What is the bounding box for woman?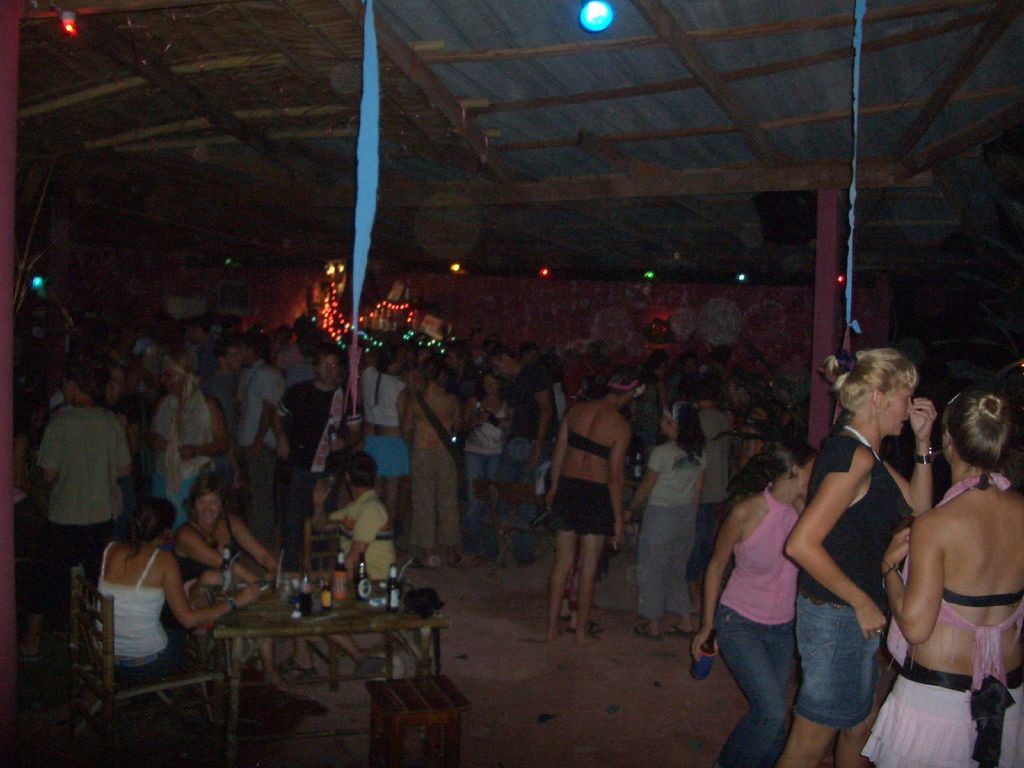
x1=150 y1=344 x2=228 y2=542.
